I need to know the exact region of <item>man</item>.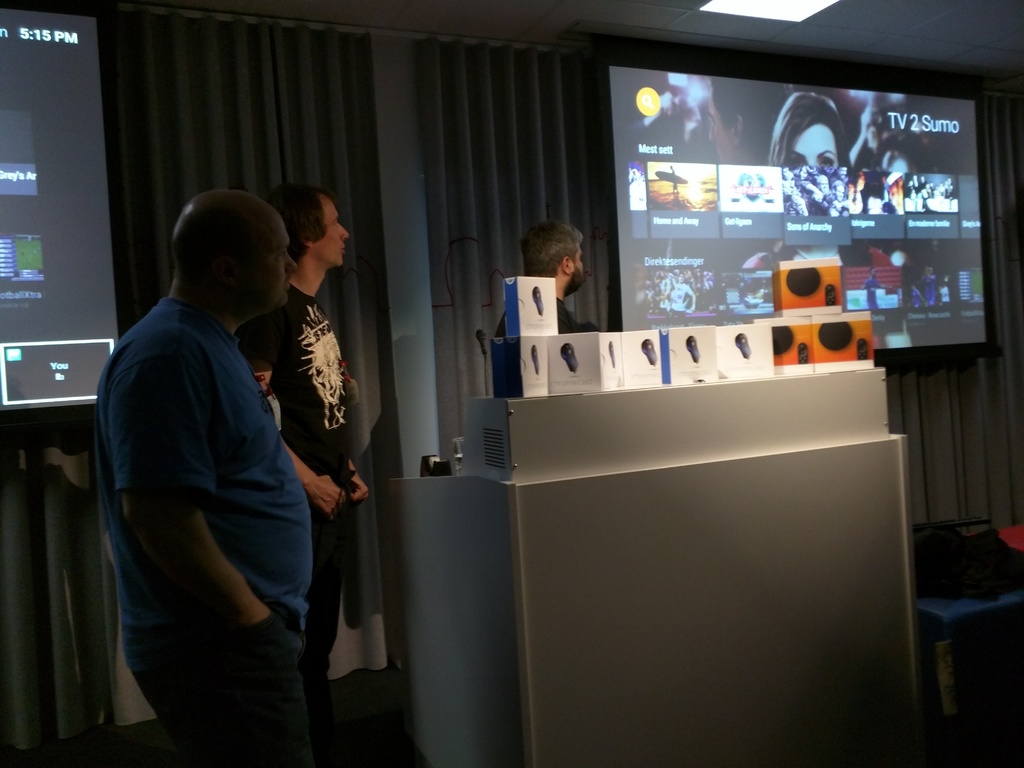
Region: 803/173/837/204.
